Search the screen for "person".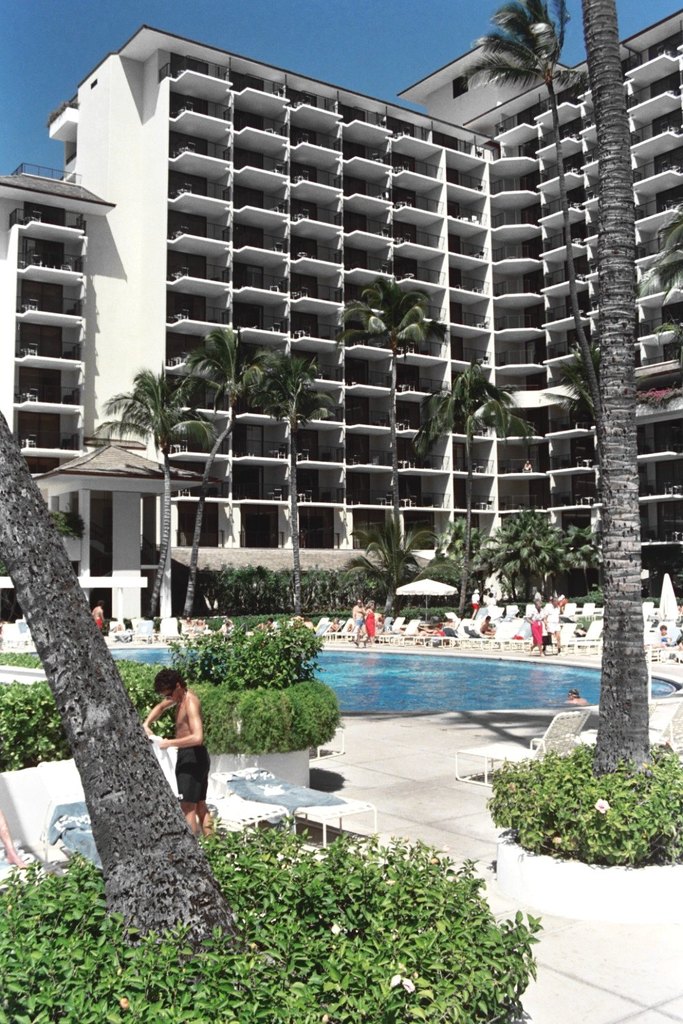
Found at {"x1": 565, "y1": 692, "x2": 591, "y2": 709}.
